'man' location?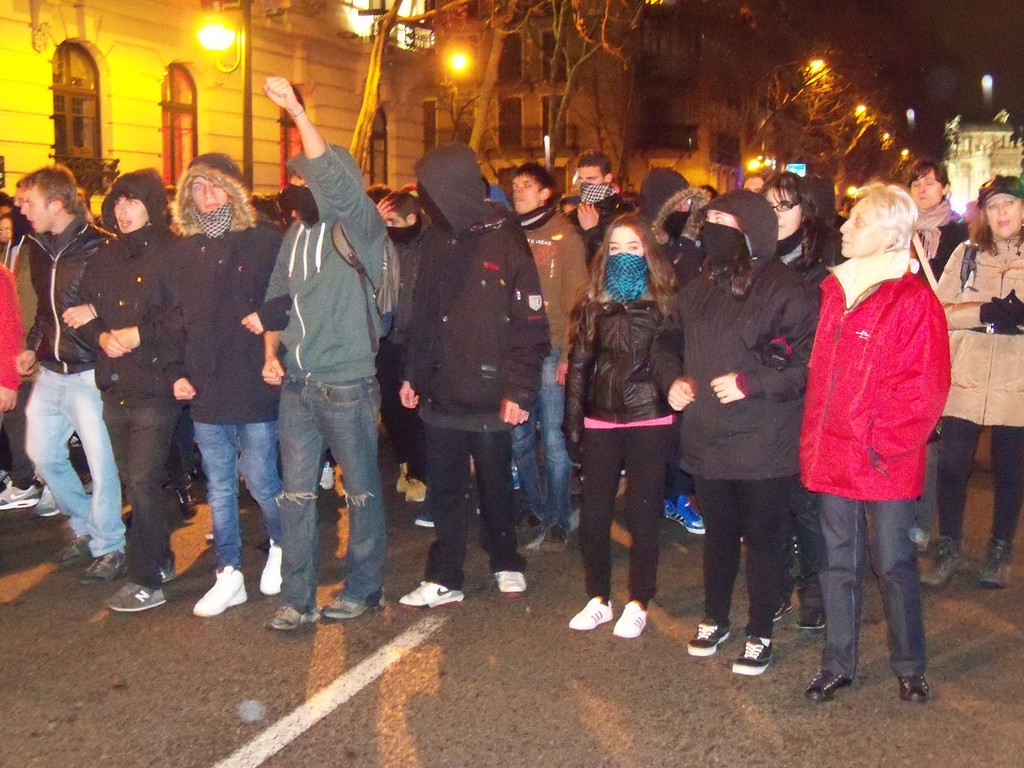
[x1=13, y1=162, x2=131, y2=588]
